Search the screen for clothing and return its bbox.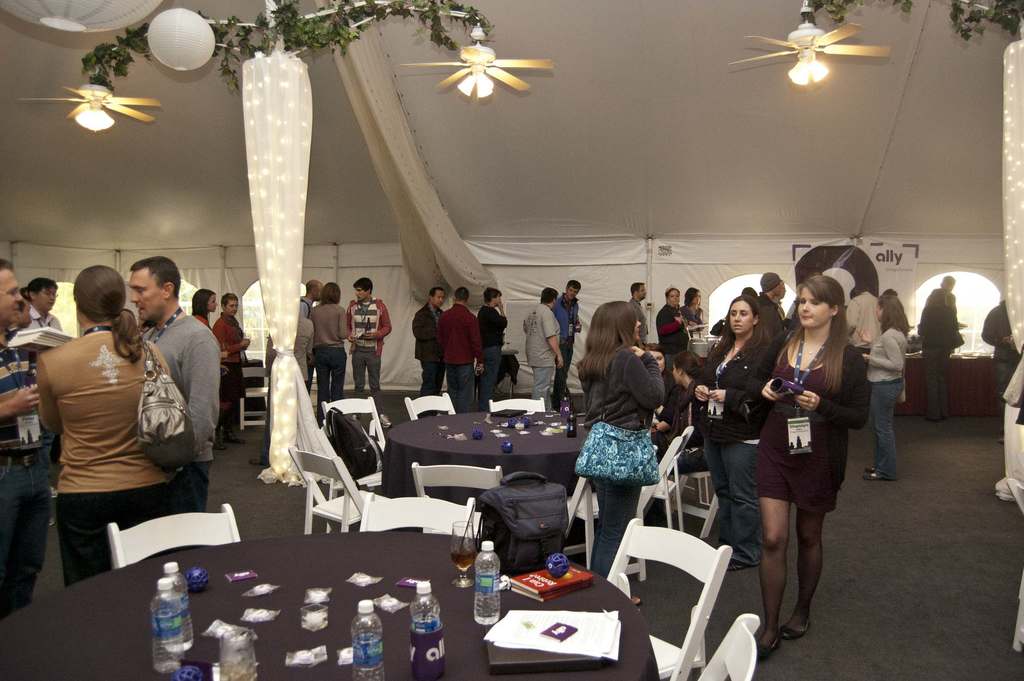
Found: [x1=862, y1=324, x2=907, y2=484].
